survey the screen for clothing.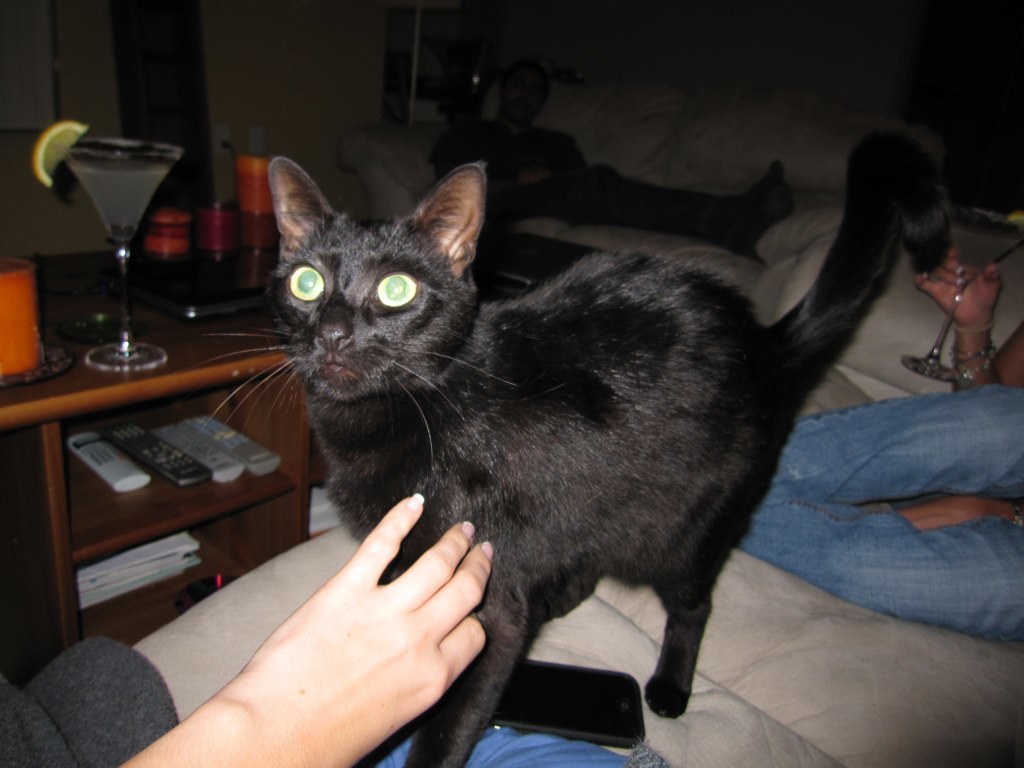
Survey found: (x1=439, y1=125, x2=579, y2=202).
